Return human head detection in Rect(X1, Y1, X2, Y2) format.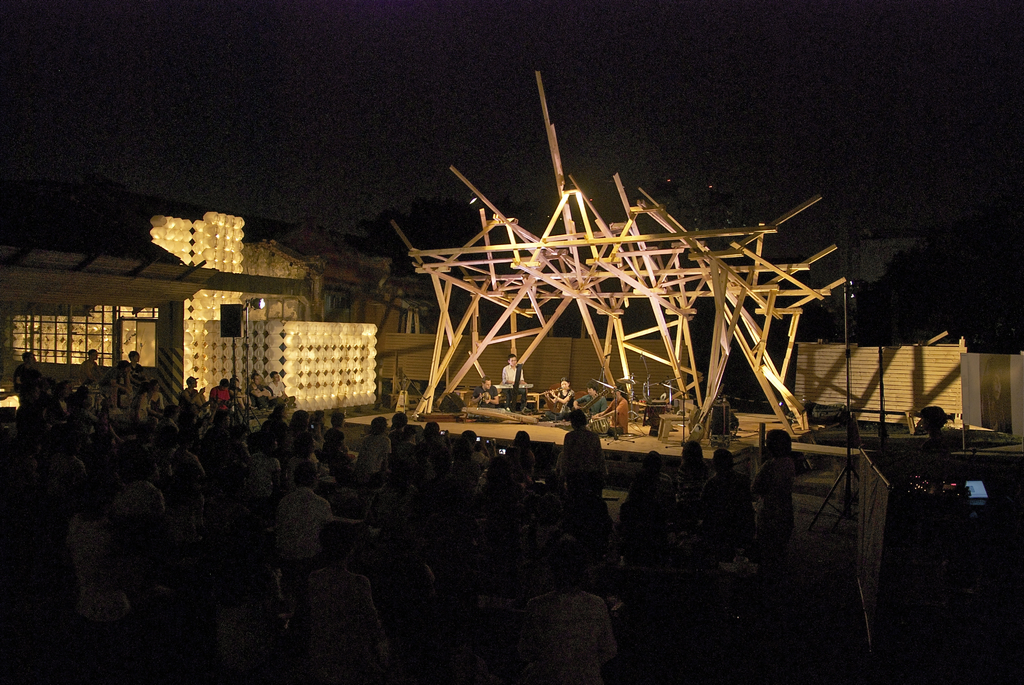
Rect(164, 398, 186, 420).
